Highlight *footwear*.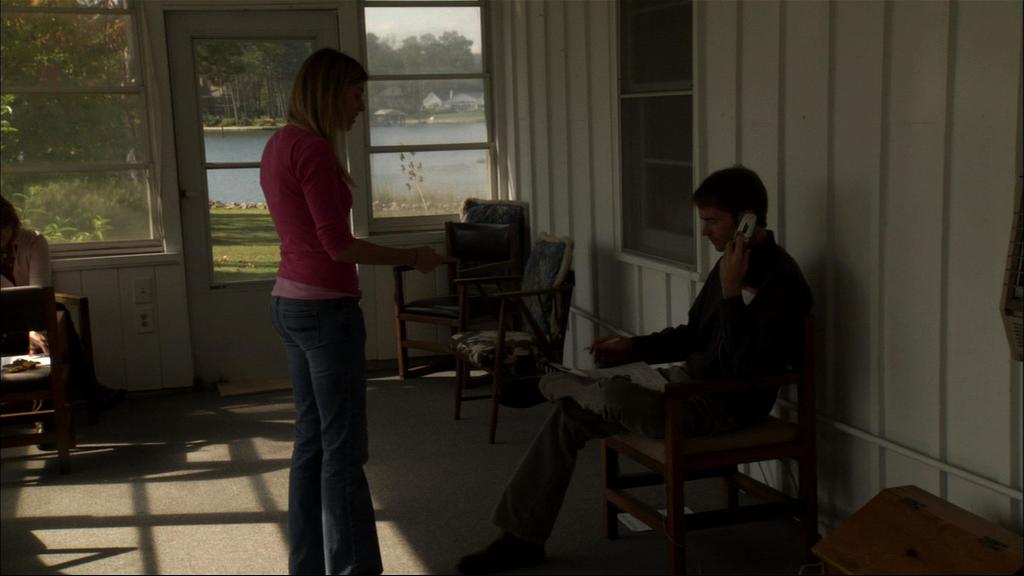
Highlighted region: bbox(454, 527, 538, 575).
